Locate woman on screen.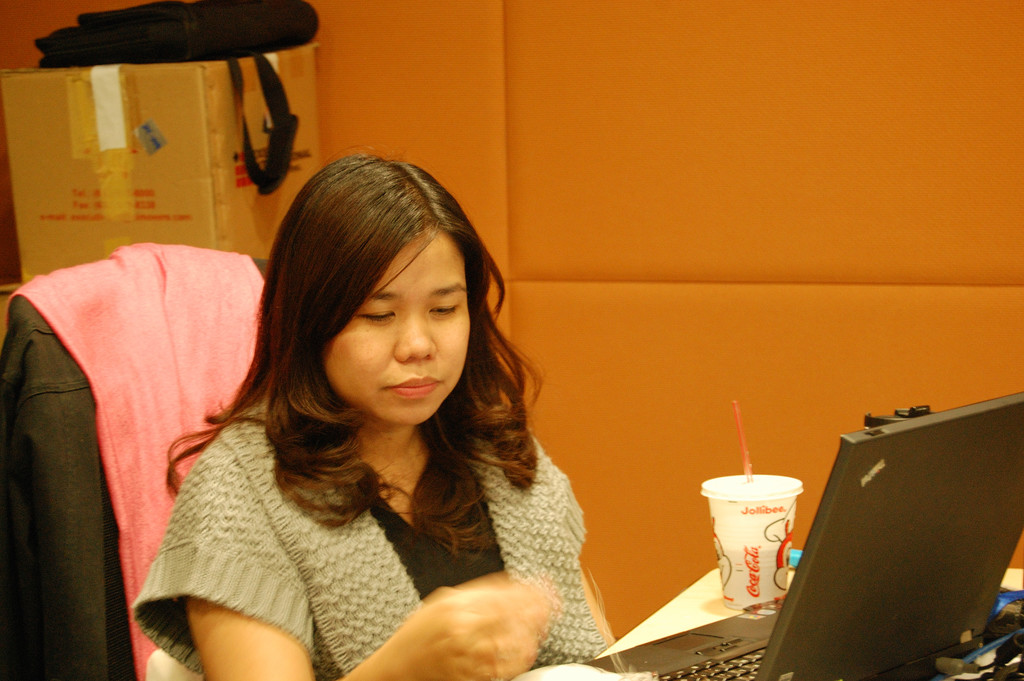
On screen at [124, 147, 657, 680].
